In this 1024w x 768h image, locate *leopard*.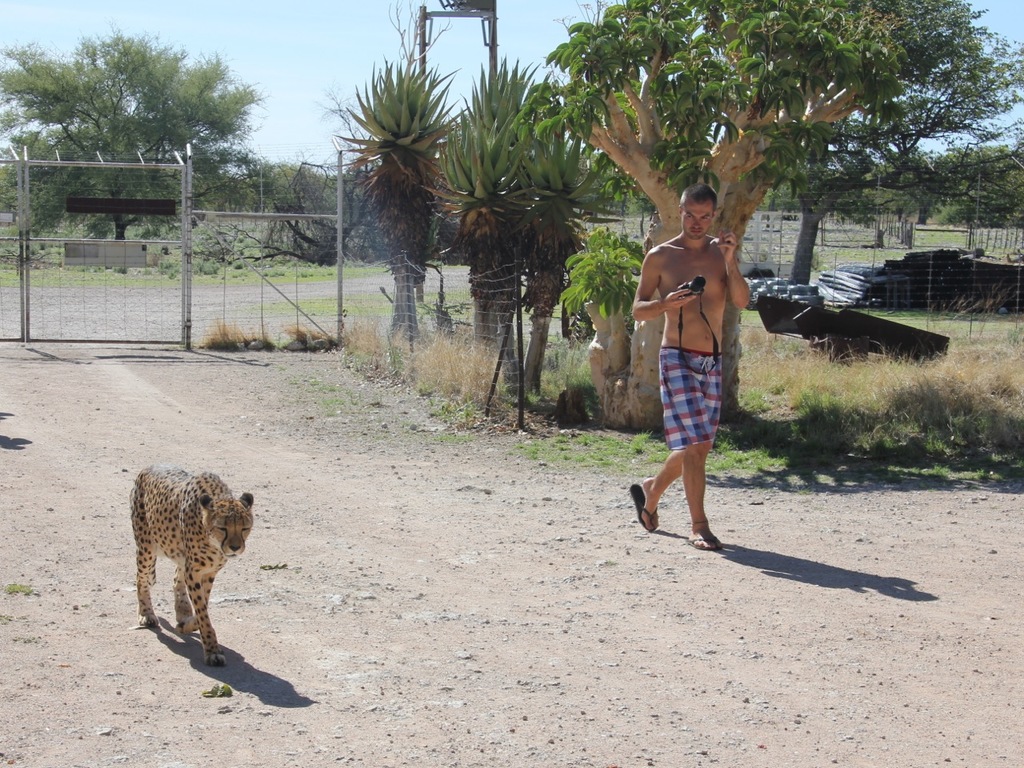
Bounding box: [left=122, top=467, right=254, bottom=662].
